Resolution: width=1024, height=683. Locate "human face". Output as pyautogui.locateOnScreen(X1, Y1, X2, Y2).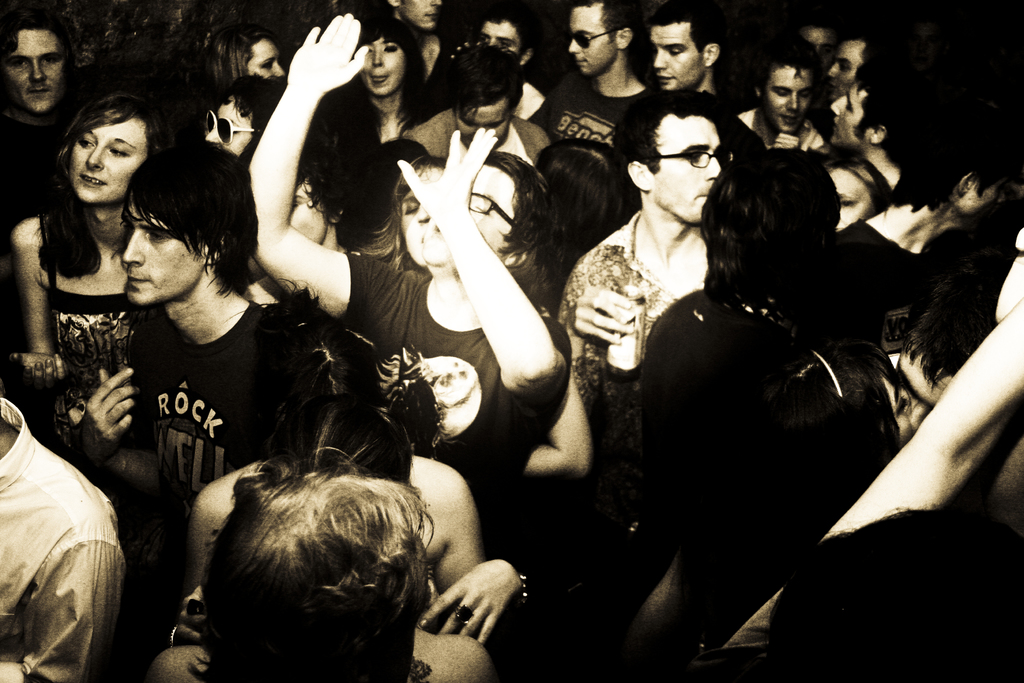
pyautogui.locateOnScreen(250, 38, 285, 78).
